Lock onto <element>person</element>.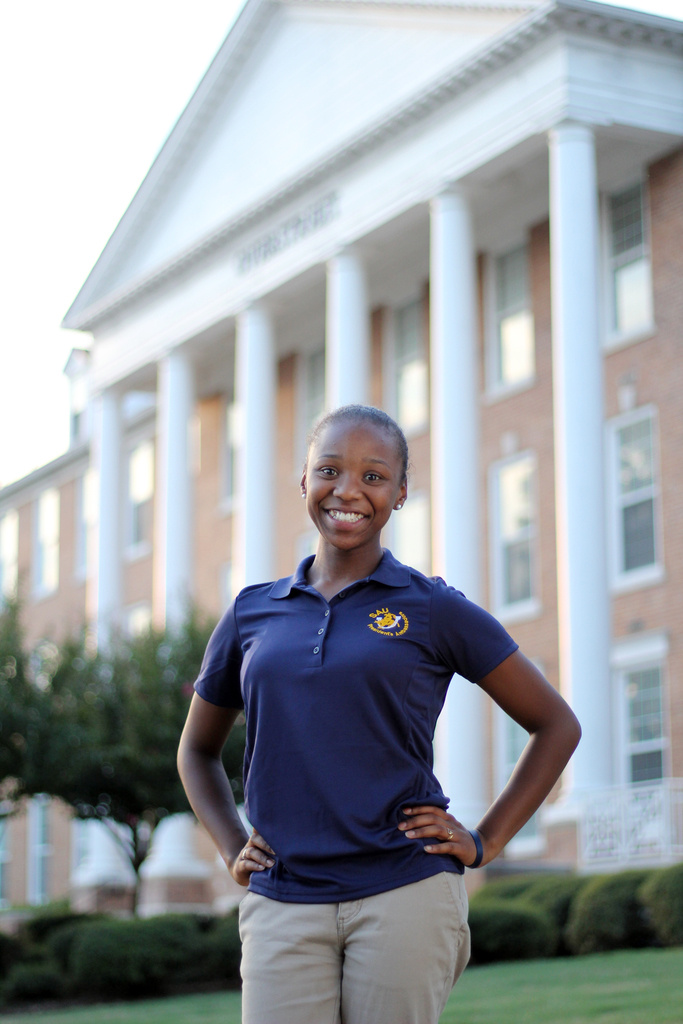
Locked: 176 396 589 1023.
